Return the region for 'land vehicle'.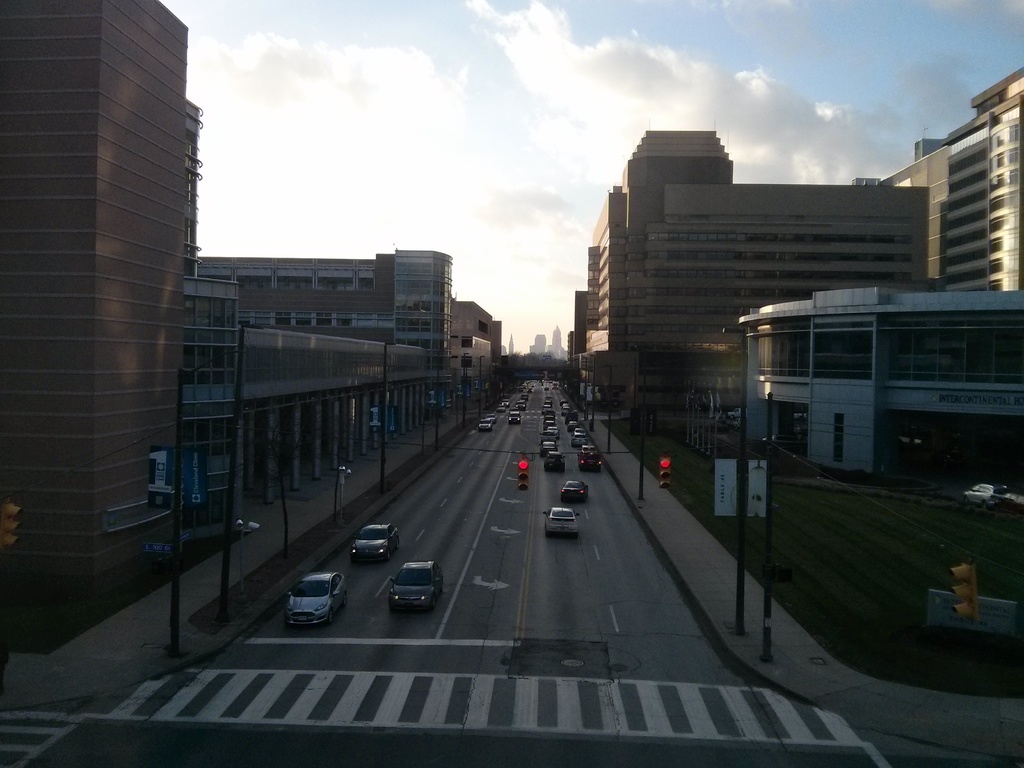
<bbox>584, 446, 594, 456</bbox>.
